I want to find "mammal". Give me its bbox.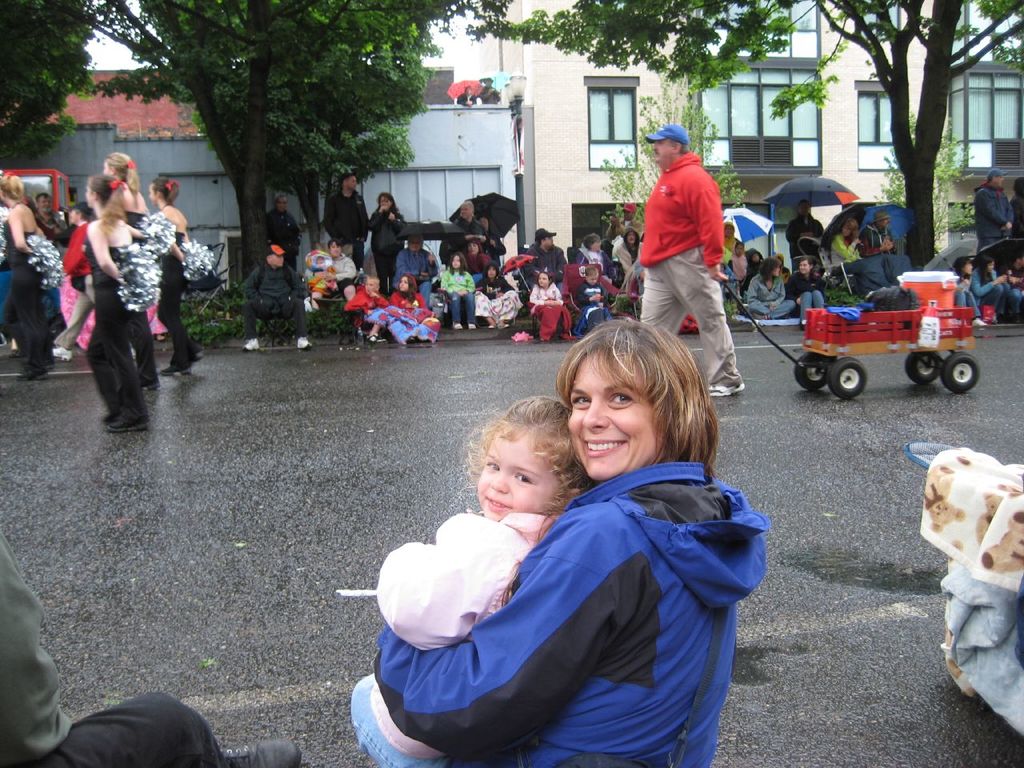
729,242,748,290.
